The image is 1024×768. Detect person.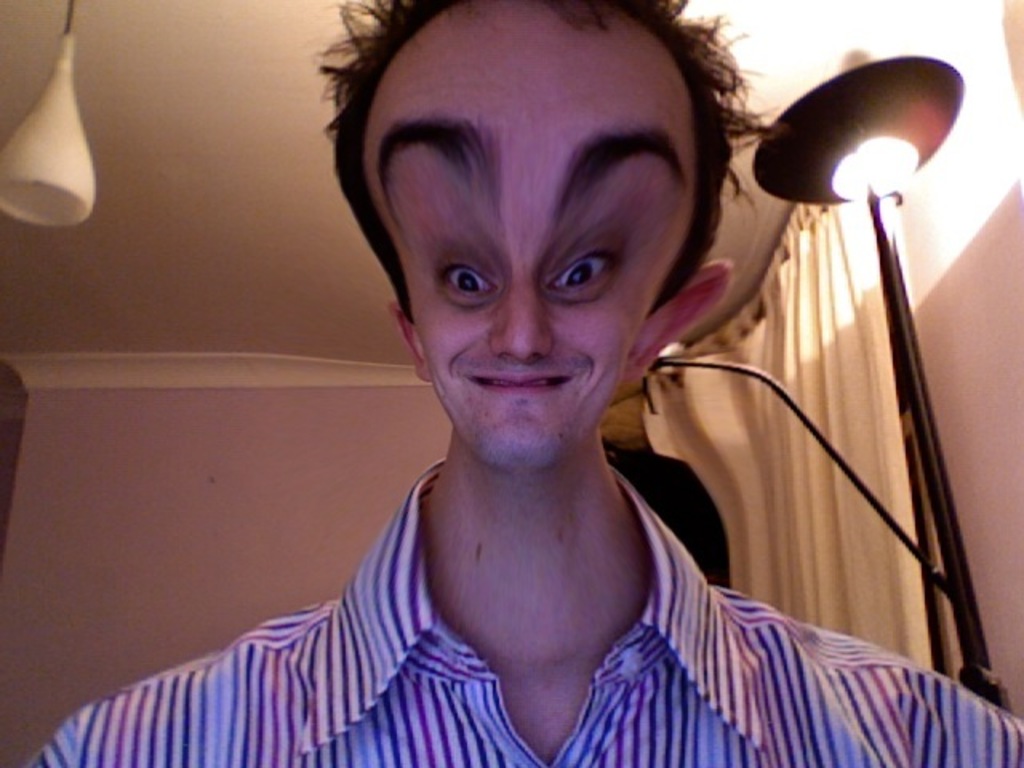
Detection: left=18, top=59, right=970, bottom=767.
